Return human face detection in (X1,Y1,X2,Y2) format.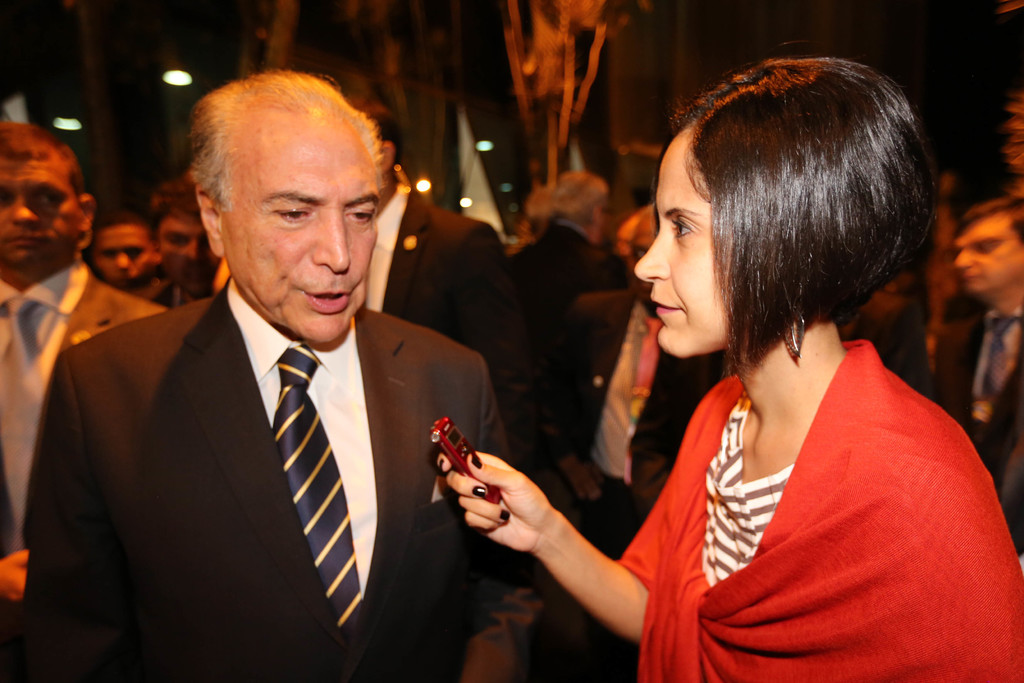
(0,148,83,263).
